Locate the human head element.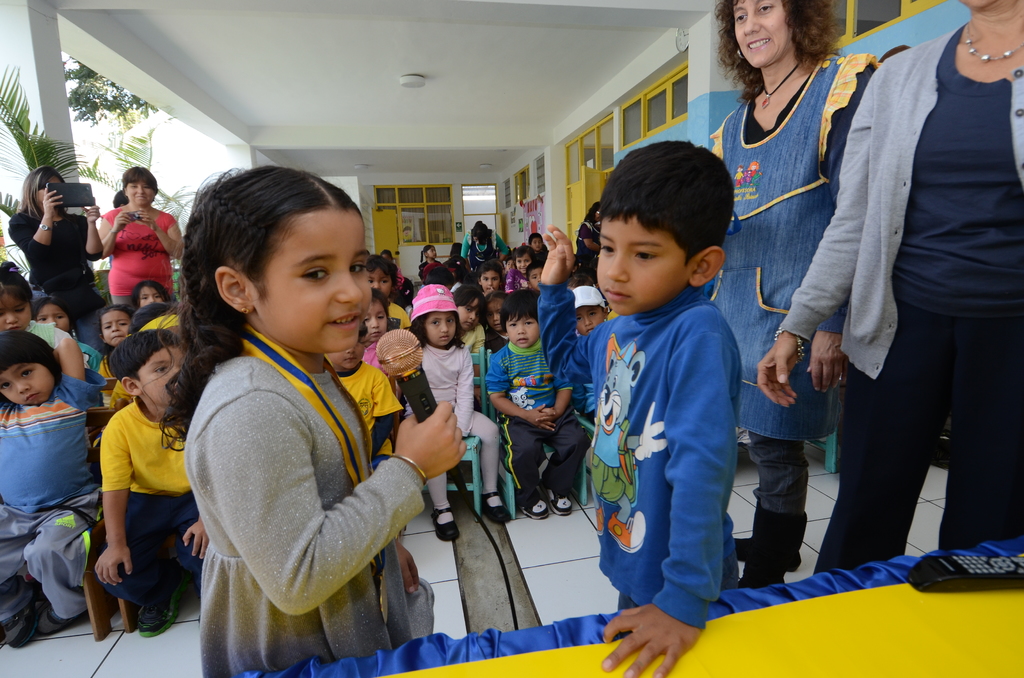
Element bbox: 366, 254, 395, 294.
